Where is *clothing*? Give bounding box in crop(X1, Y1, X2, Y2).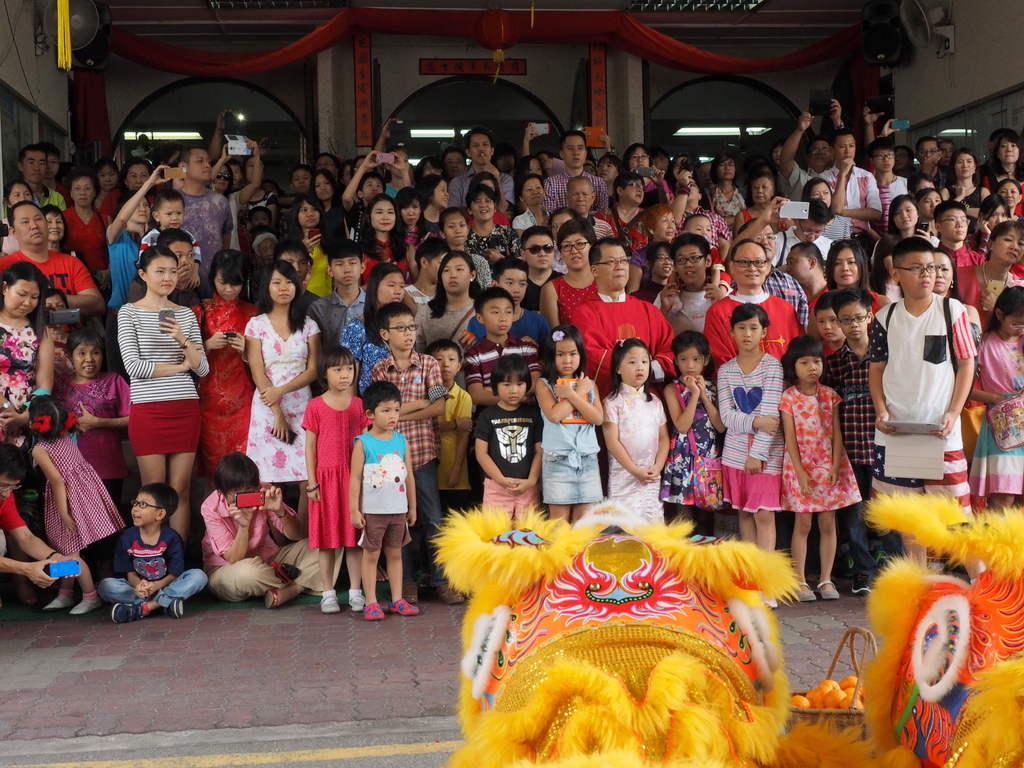
crop(521, 267, 555, 305).
